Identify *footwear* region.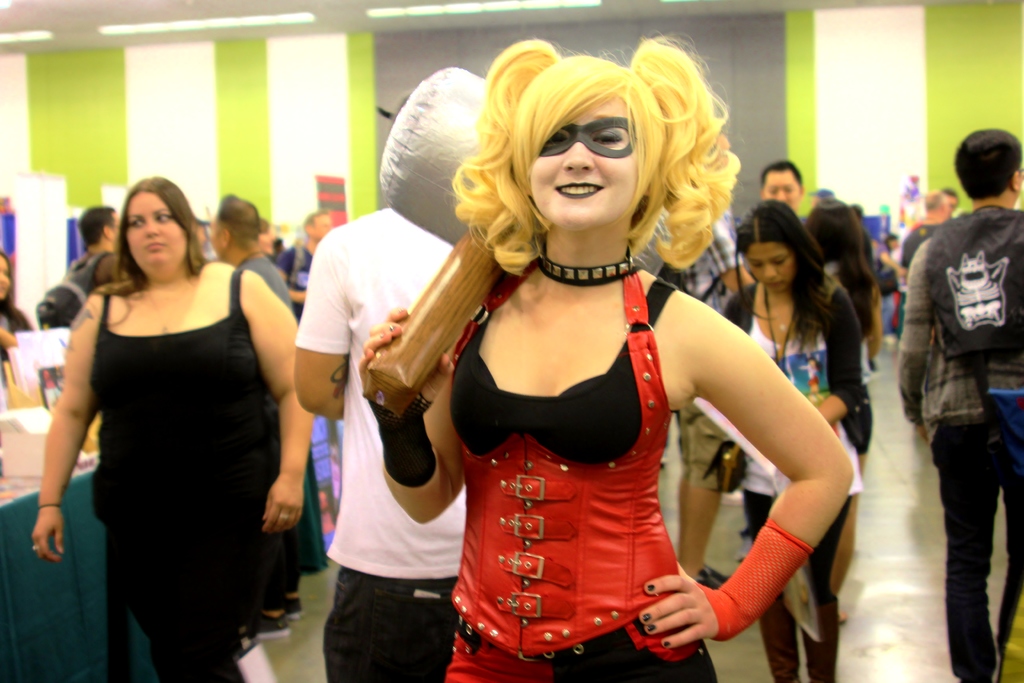
Region: (285,596,301,625).
